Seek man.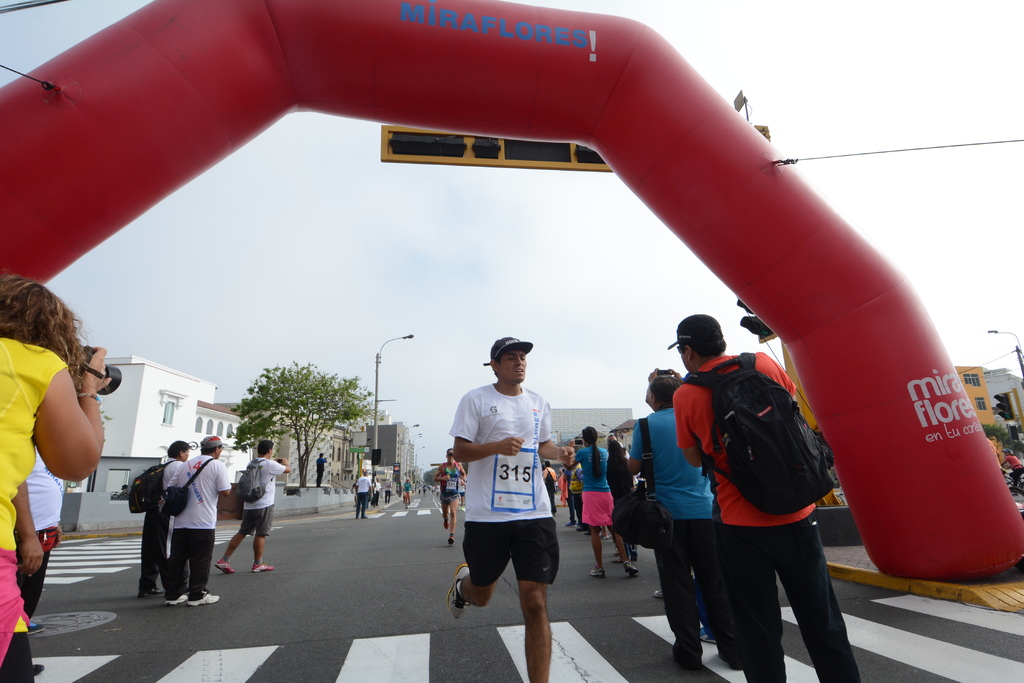
(left=671, top=314, right=860, bottom=682).
